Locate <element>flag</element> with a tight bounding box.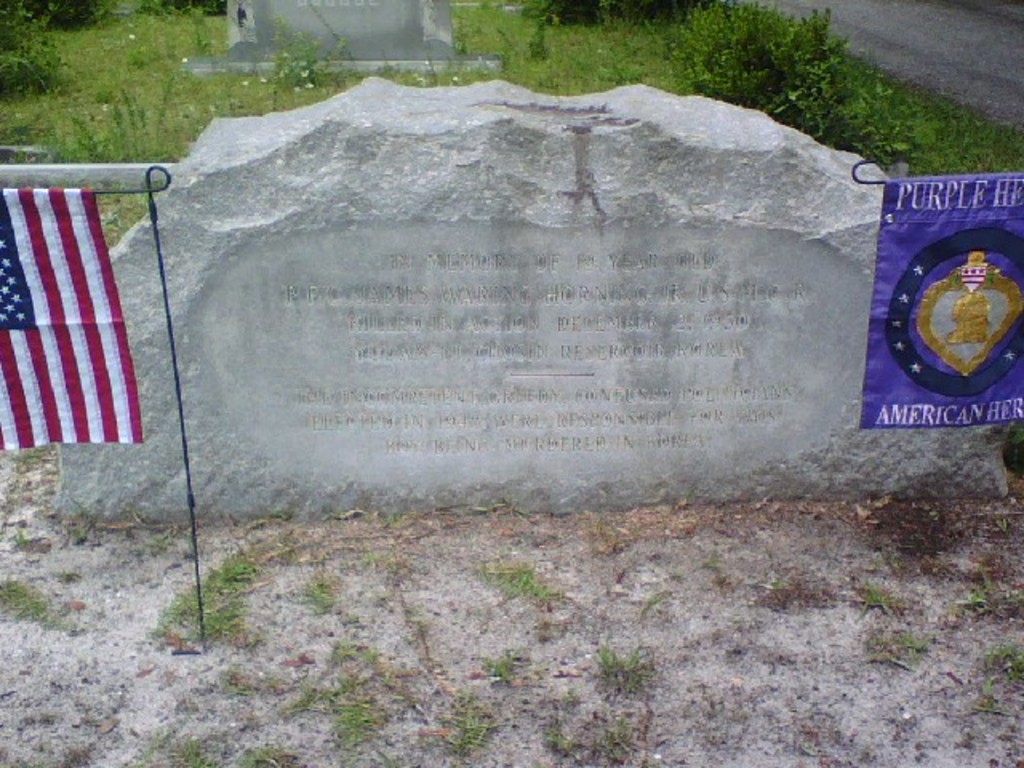
x1=0, y1=181, x2=144, y2=454.
